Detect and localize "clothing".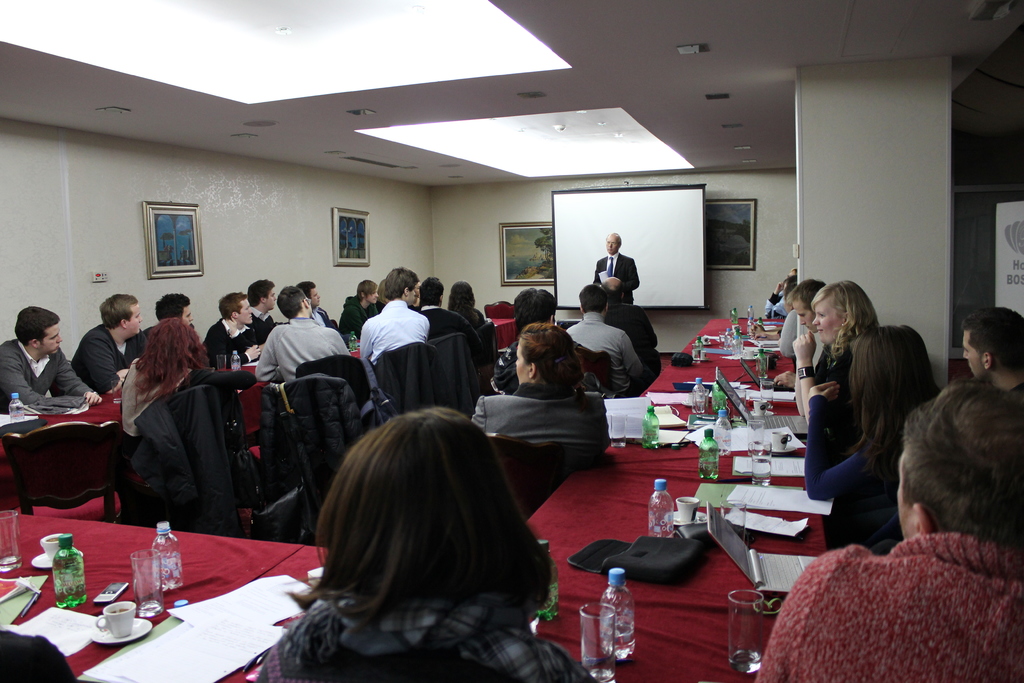
Localized at [x1=472, y1=375, x2=605, y2=477].
